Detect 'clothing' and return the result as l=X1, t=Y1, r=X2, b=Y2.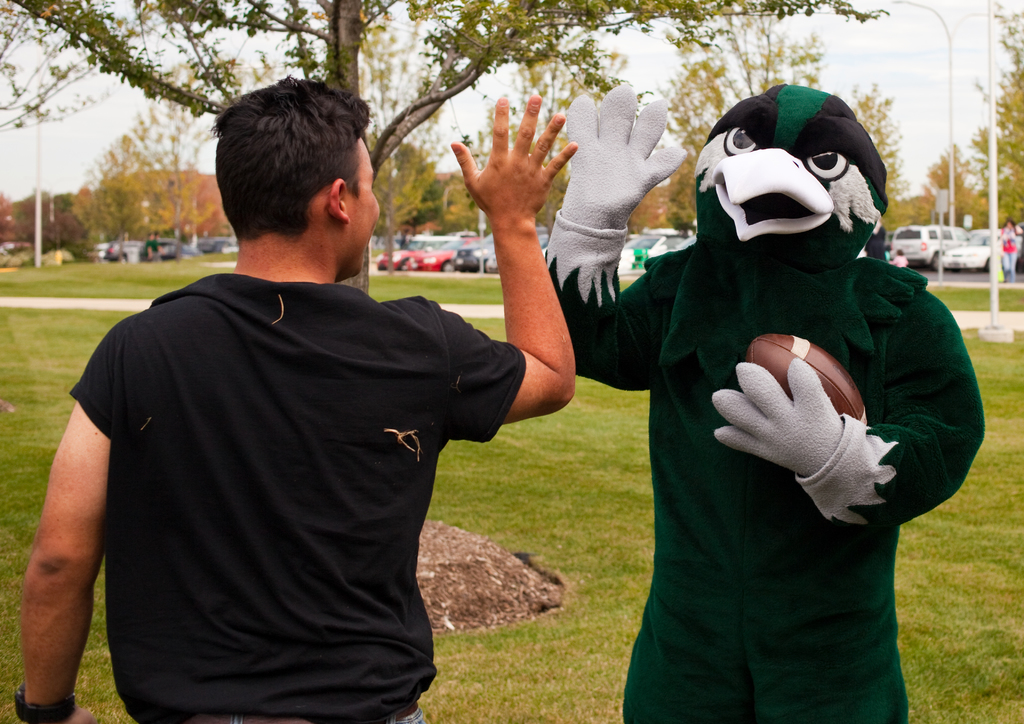
l=539, t=74, r=982, b=723.
